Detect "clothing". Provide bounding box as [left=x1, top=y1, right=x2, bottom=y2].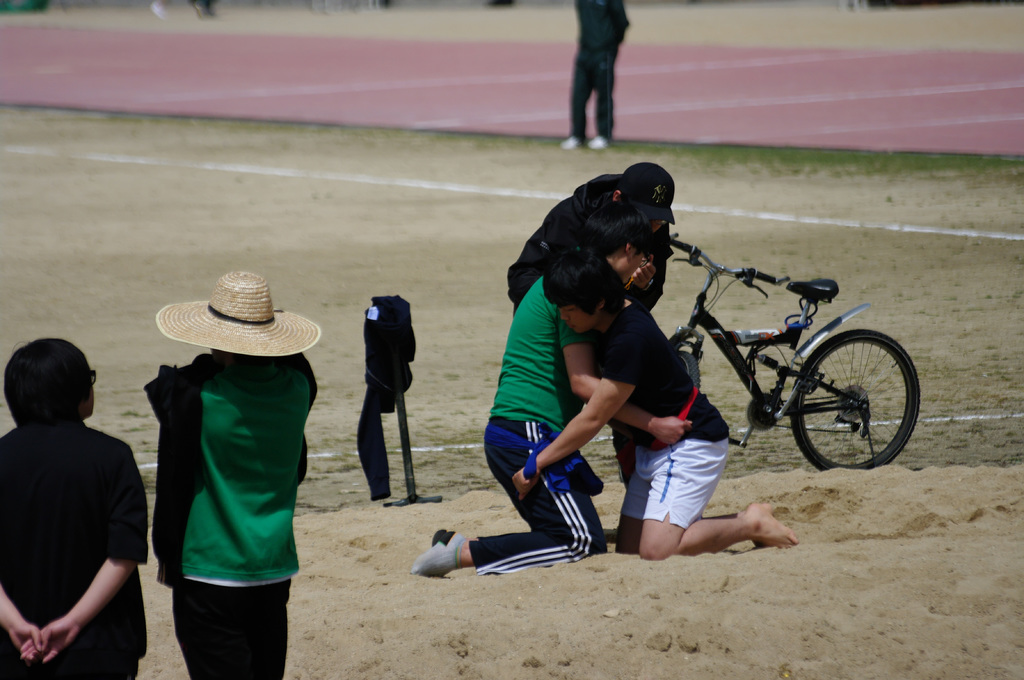
[left=586, top=302, right=731, bottom=537].
